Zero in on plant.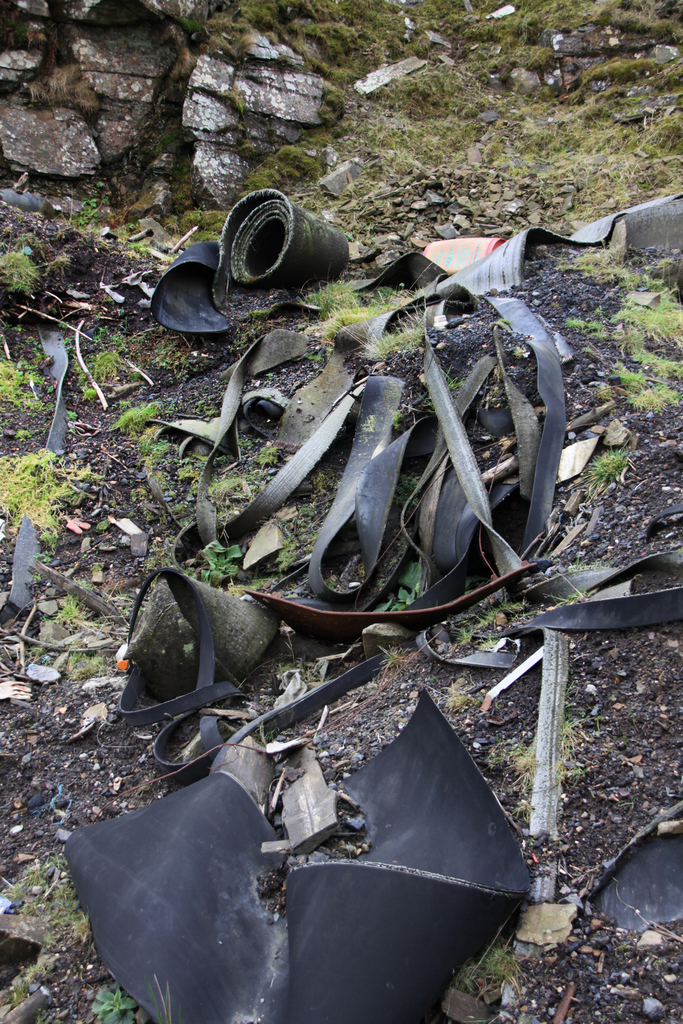
Zeroed in: select_region(92, 390, 180, 433).
